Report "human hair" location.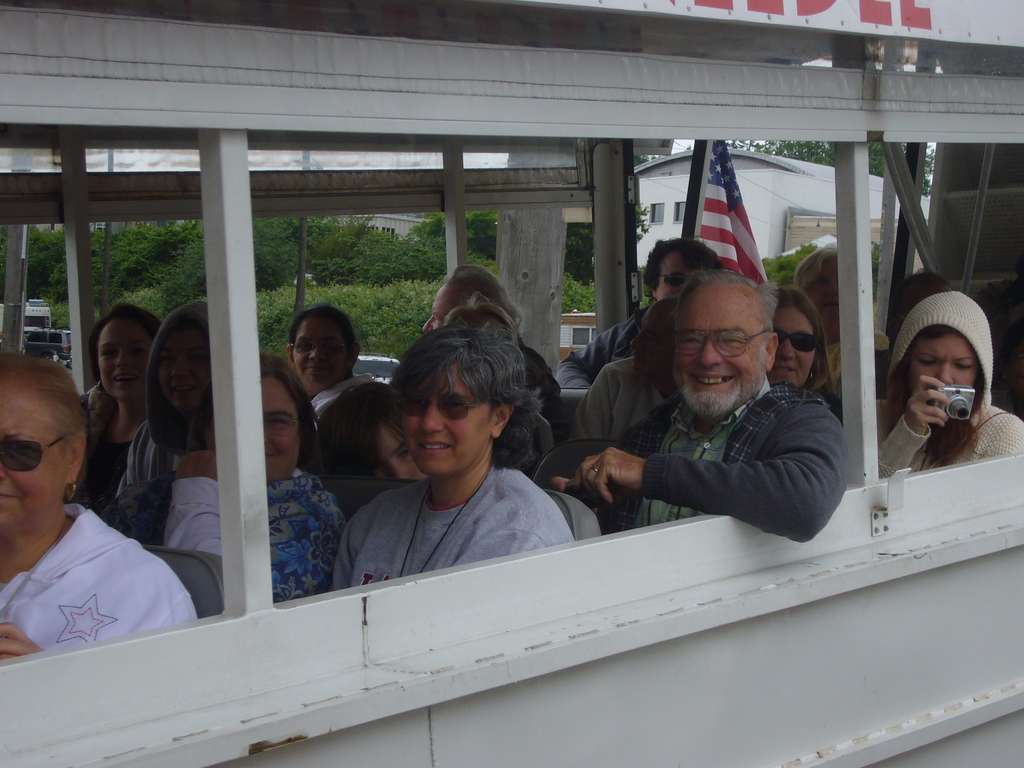
Report: [258, 351, 317, 474].
